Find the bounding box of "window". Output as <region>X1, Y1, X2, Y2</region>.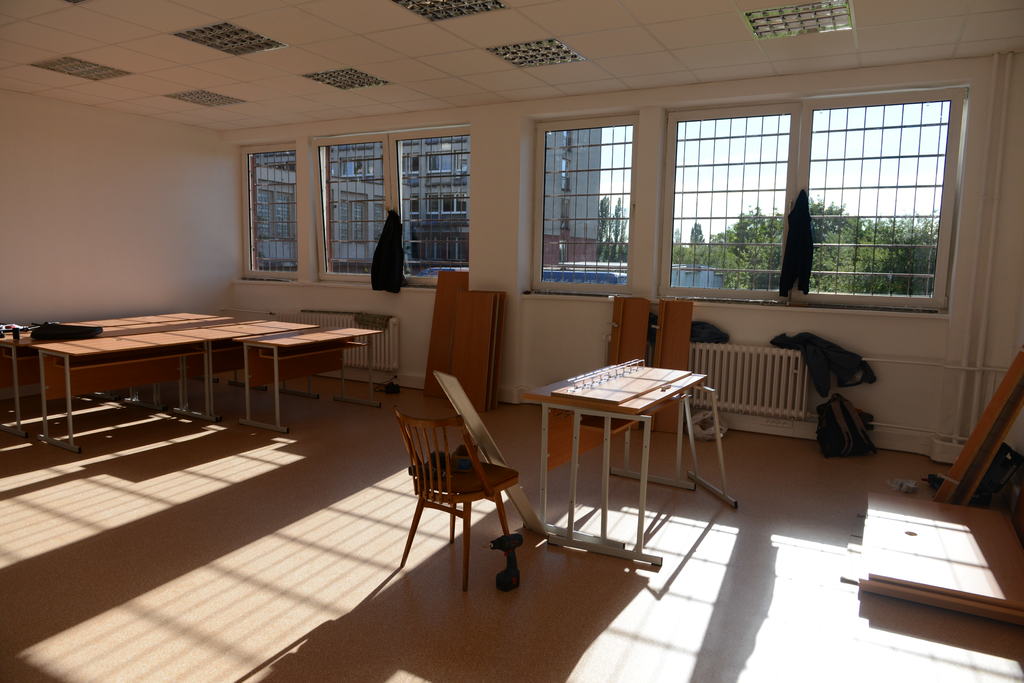
<region>400, 126, 476, 291</region>.
